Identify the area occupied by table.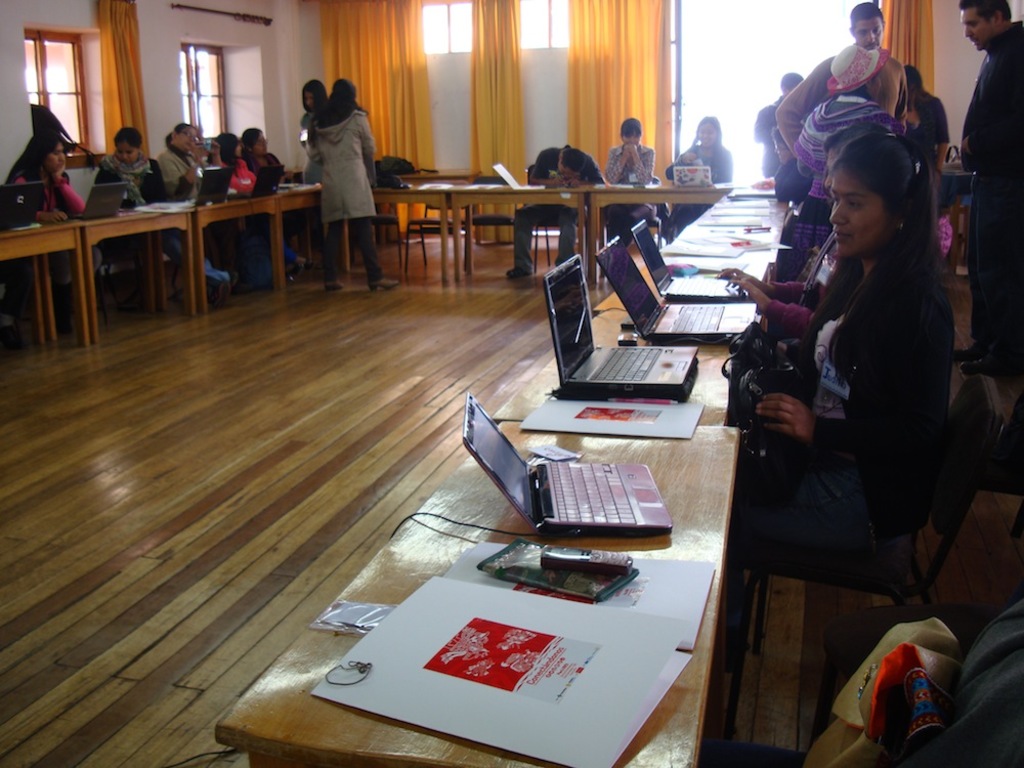
Area: x1=482 y1=182 x2=792 y2=427.
